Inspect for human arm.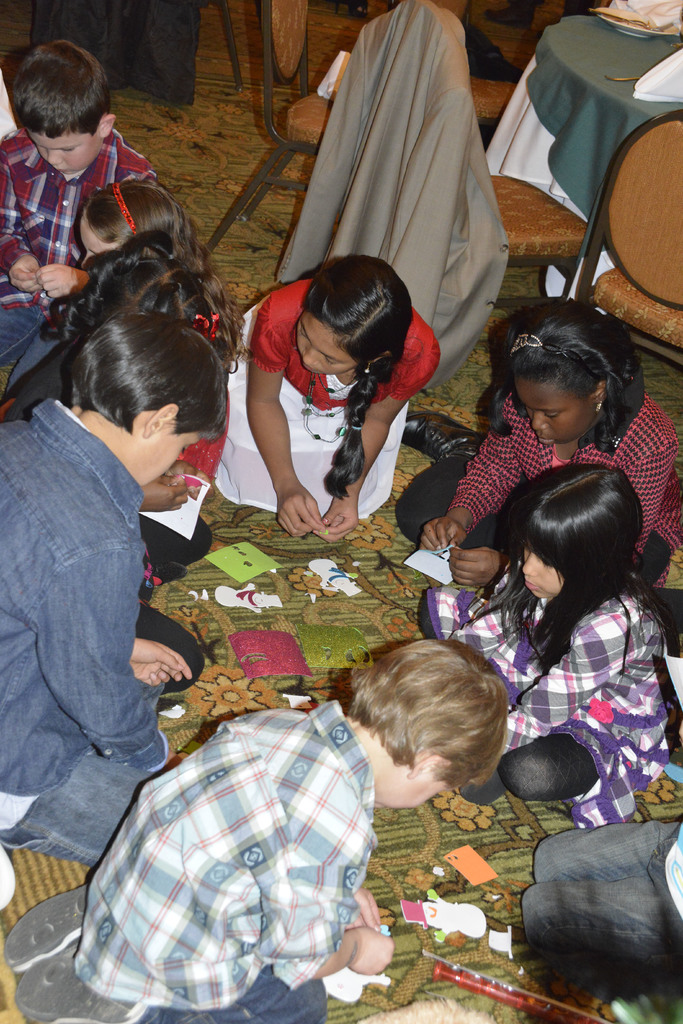
Inspection: 233:317:331:528.
